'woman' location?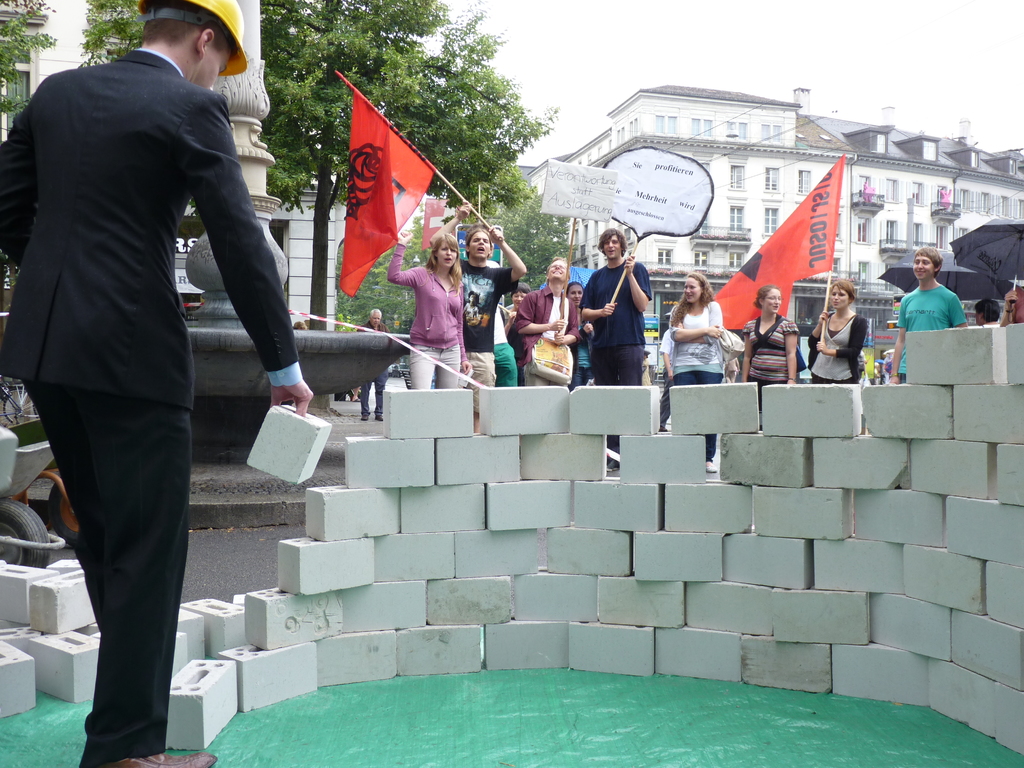
l=739, t=280, r=800, b=406
